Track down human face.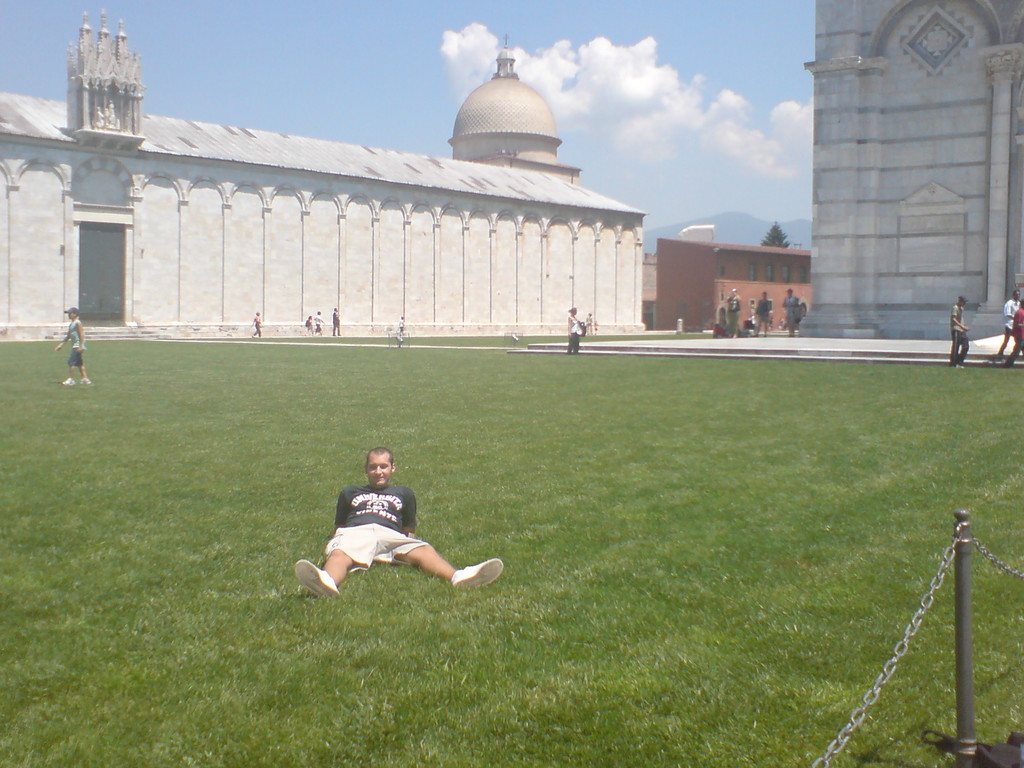
Tracked to <bbox>364, 452, 387, 492</bbox>.
